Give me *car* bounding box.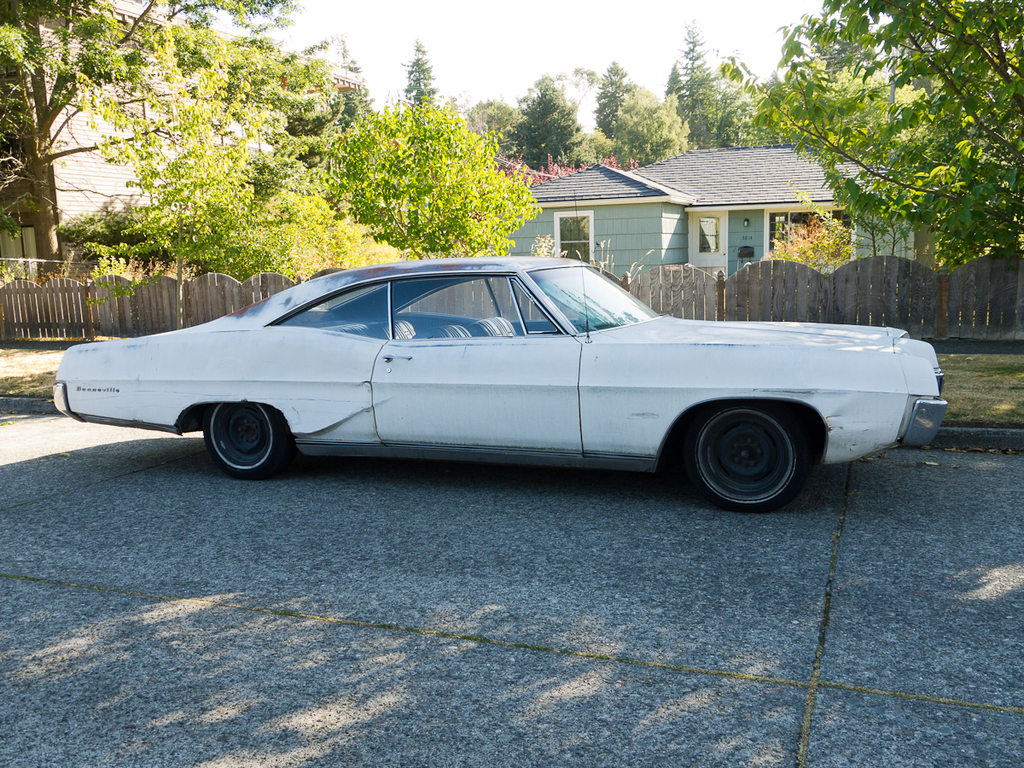
{"left": 49, "top": 192, "right": 947, "bottom": 512}.
